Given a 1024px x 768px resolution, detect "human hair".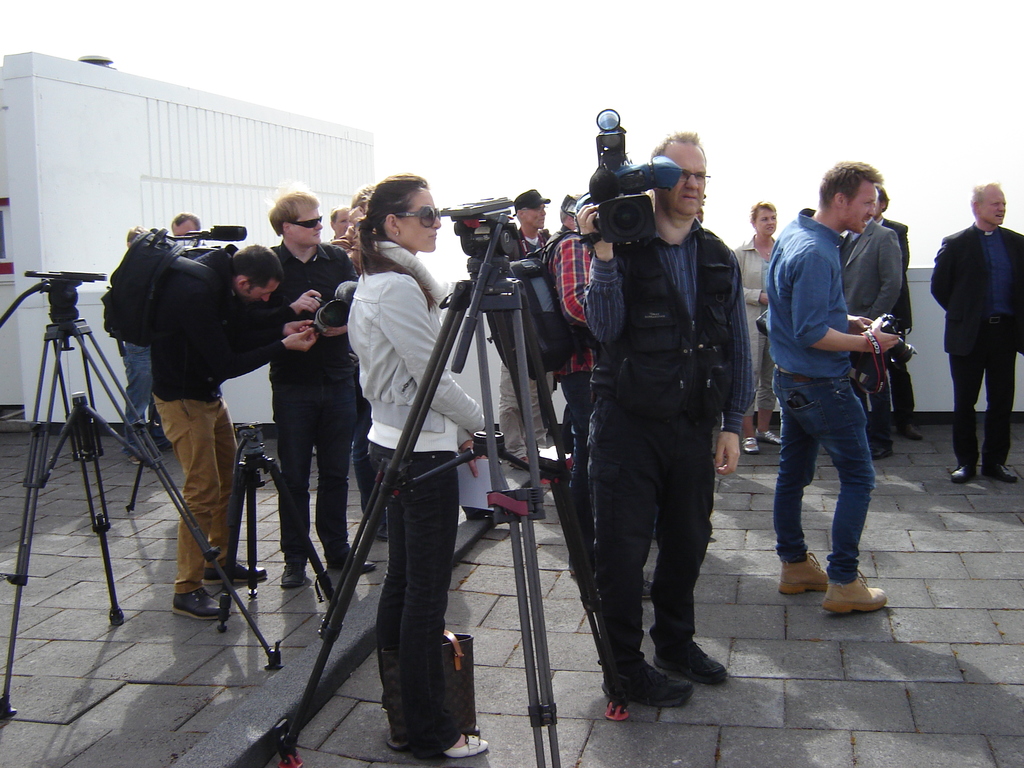
region(514, 193, 546, 216).
